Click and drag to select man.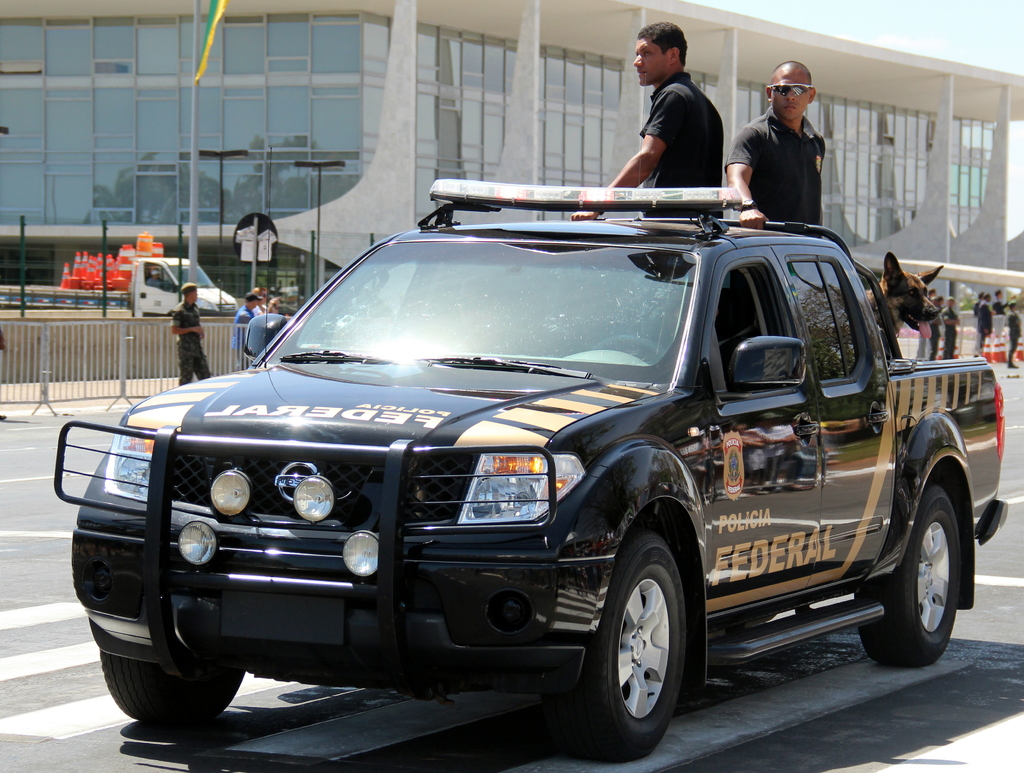
Selection: [x1=176, y1=276, x2=211, y2=386].
